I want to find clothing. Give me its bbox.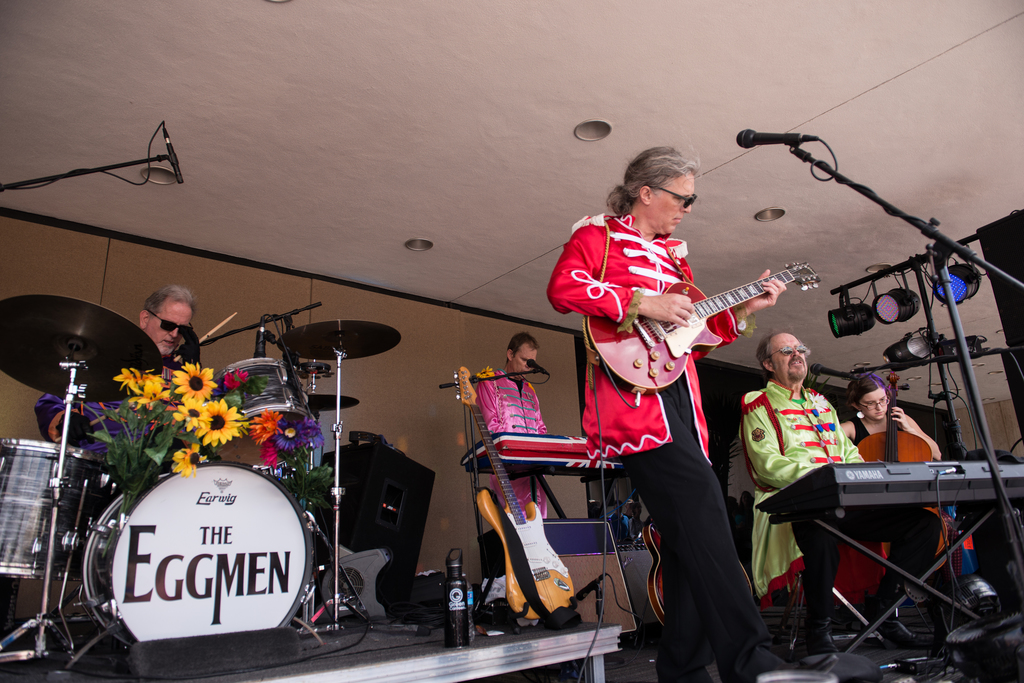
Rect(733, 391, 856, 611).
